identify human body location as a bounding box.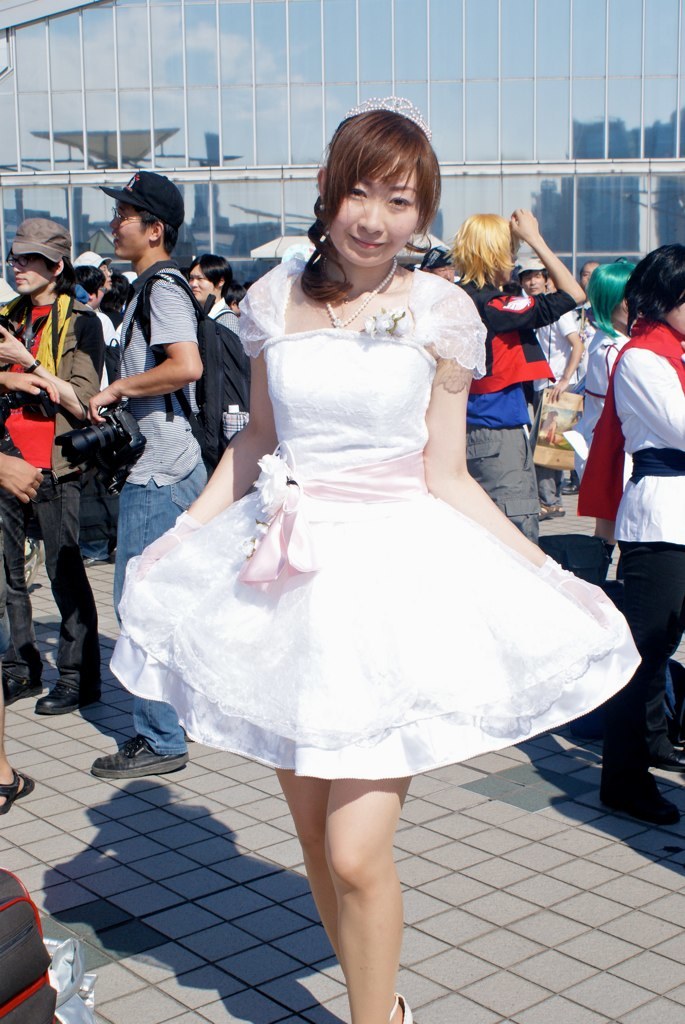
x1=103 y1=110 x2=653 y2=1022.
